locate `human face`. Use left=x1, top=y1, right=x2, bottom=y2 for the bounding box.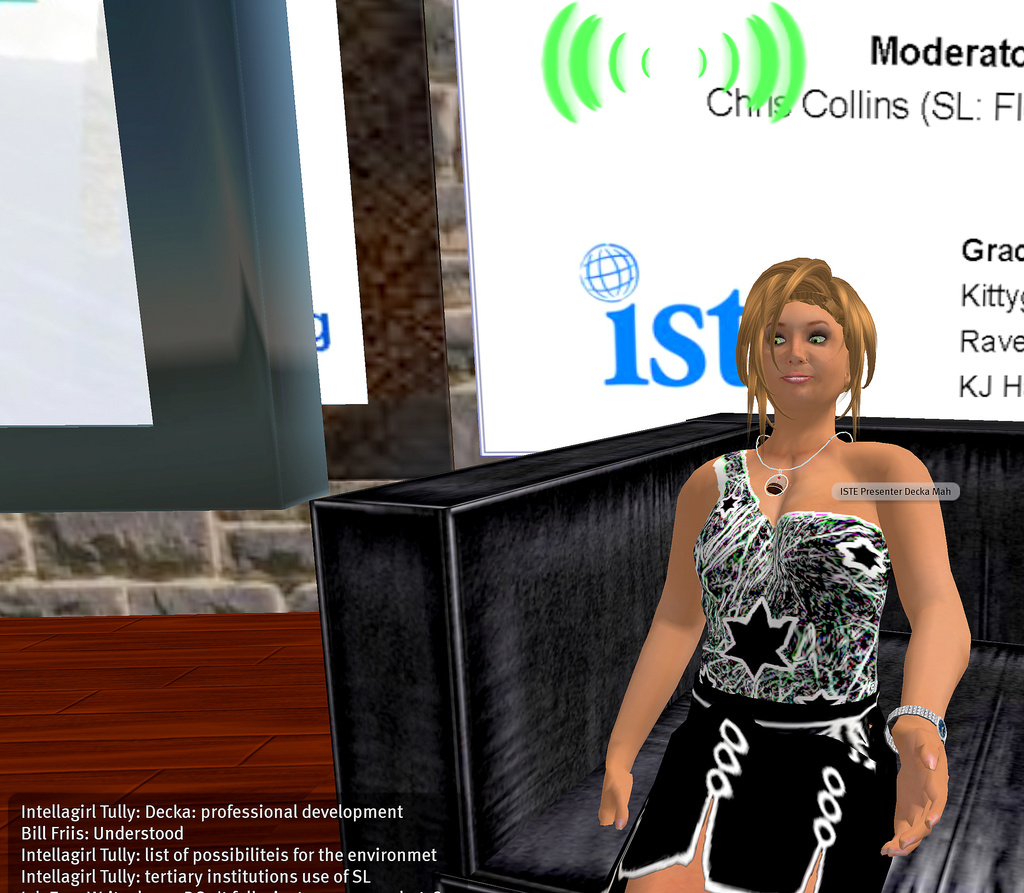
left=758, top=302, right=852, bottom=416.
